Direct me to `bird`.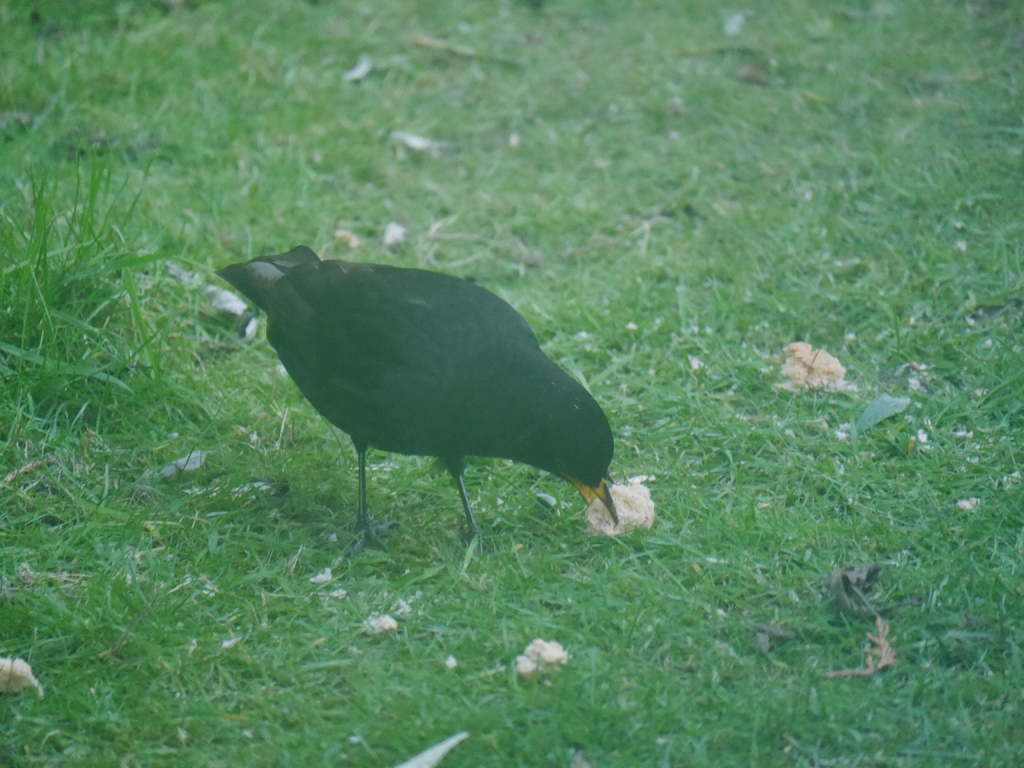
Direction: [196, 239, 653, 569].
